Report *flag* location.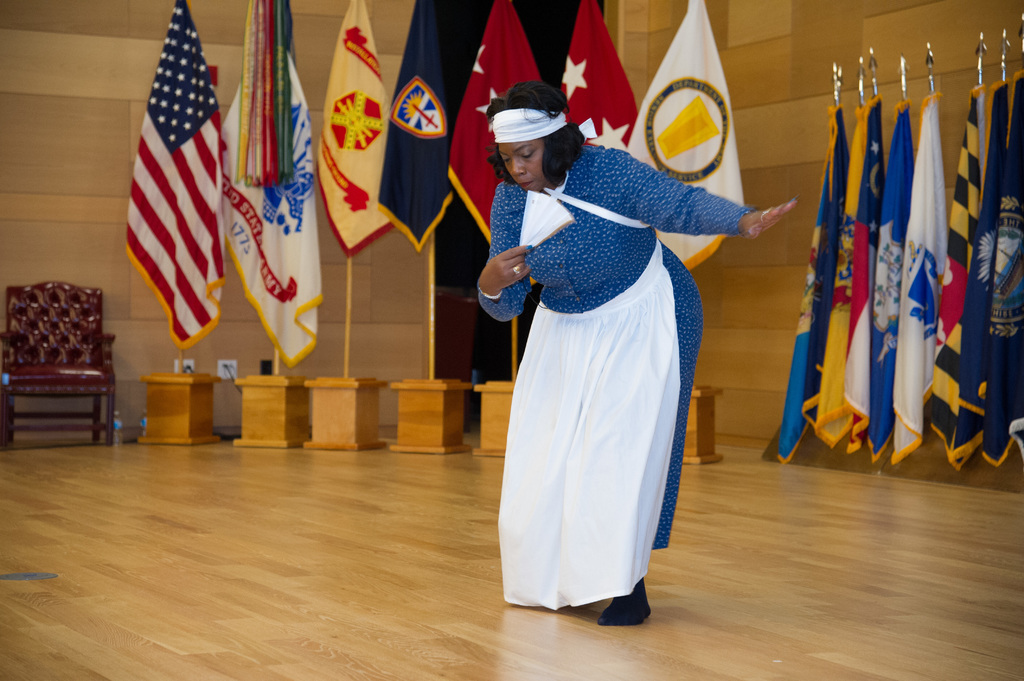
Report: (left=377, top=0, right=470, bottom=252).
